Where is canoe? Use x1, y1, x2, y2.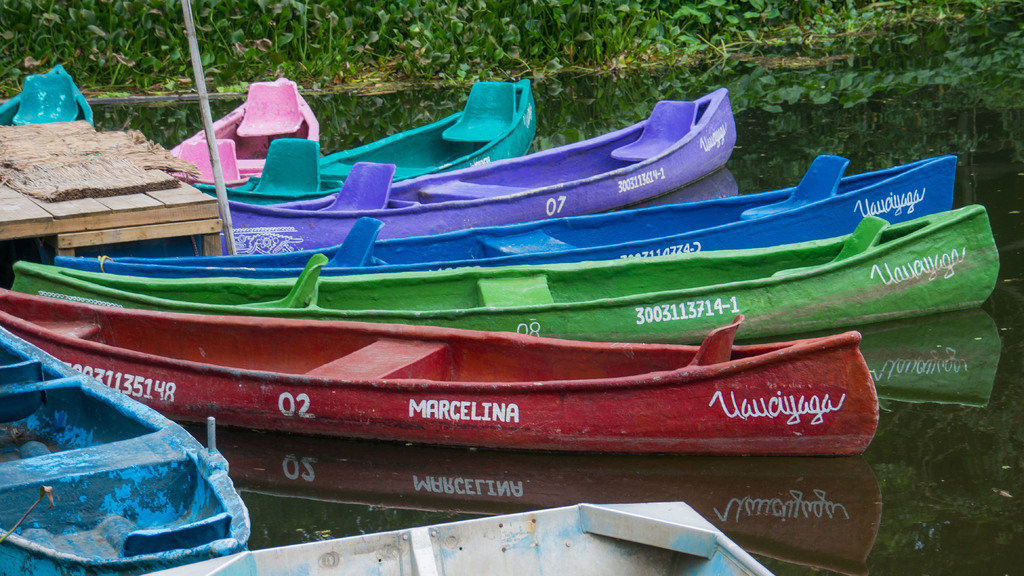
53, 152, 955, 256.
